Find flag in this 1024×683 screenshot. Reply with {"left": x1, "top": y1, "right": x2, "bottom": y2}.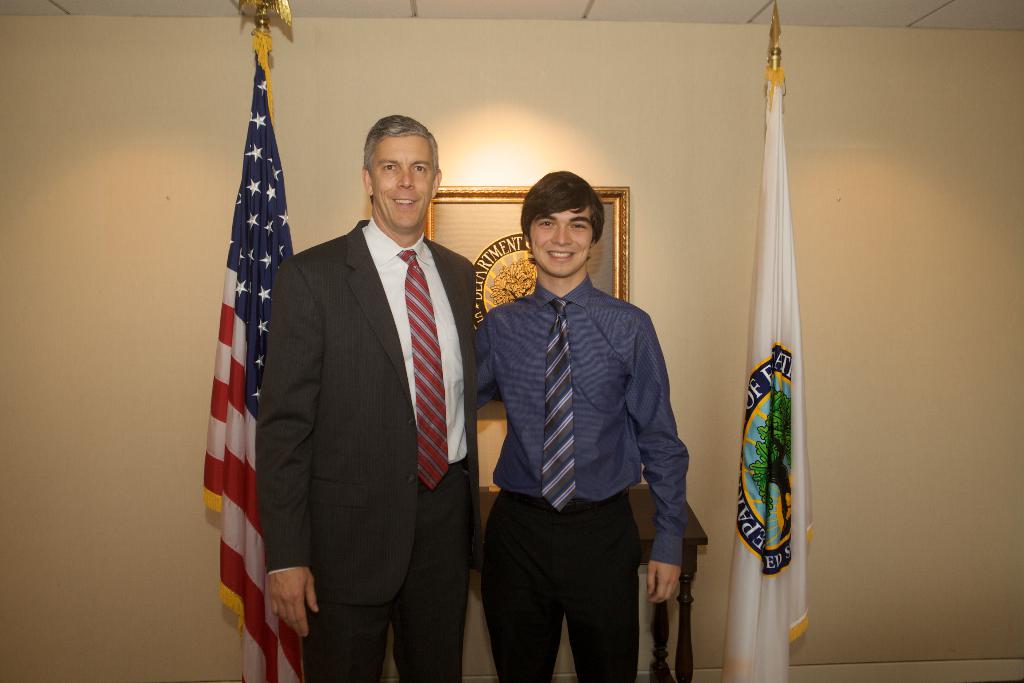
{"left": 189, "top": 21, "right": 303, "bottom": 682}.
